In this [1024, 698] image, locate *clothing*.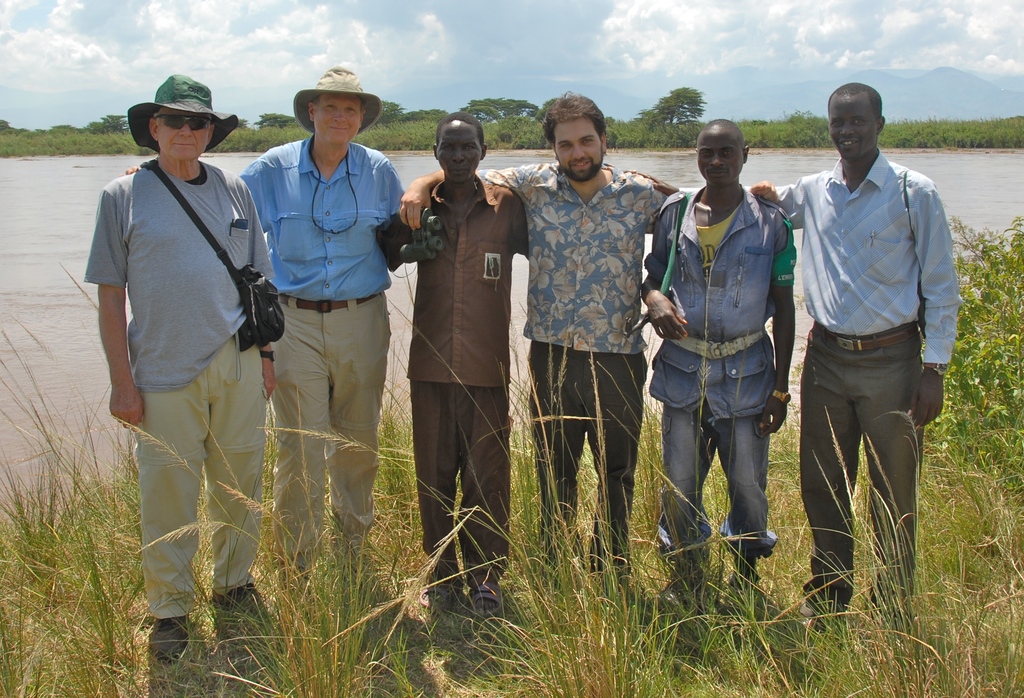
Bounding box: <box>70,145,305,617</box>.
